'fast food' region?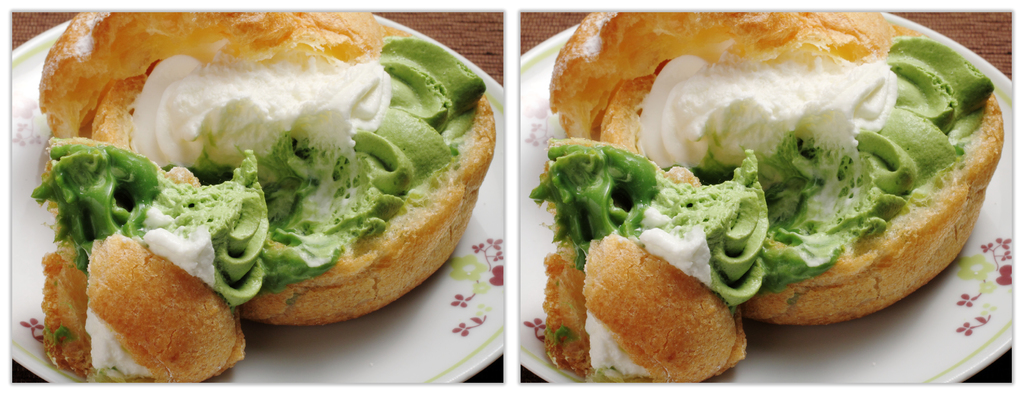
<box>527,8,1005,394</box>
